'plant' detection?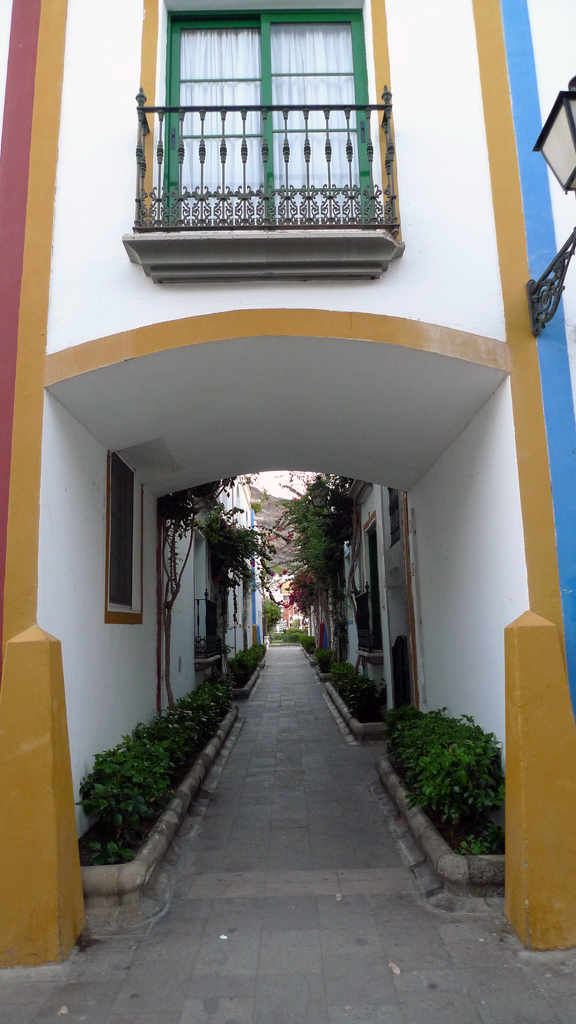
<box>296,624,340,673</box>
